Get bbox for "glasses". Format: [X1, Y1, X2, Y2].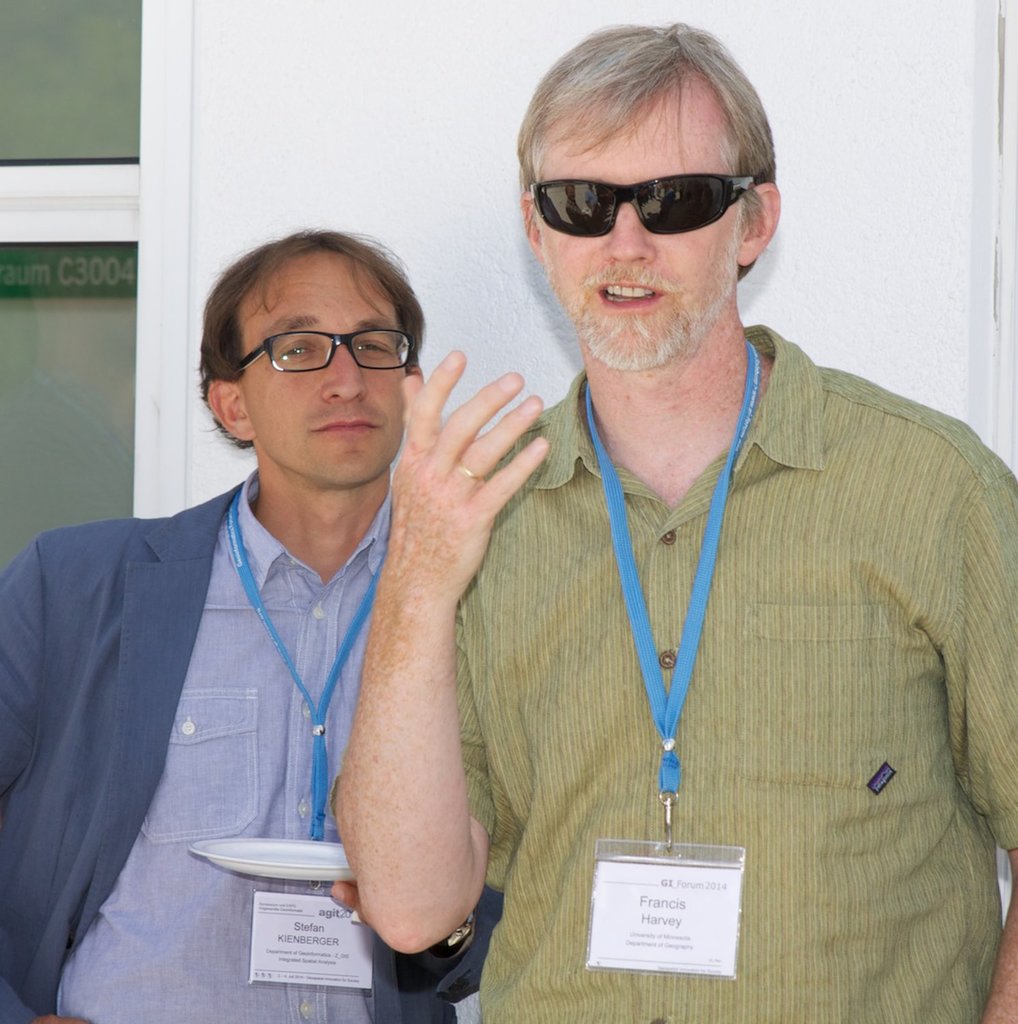
[230, 332, 434, 381].
